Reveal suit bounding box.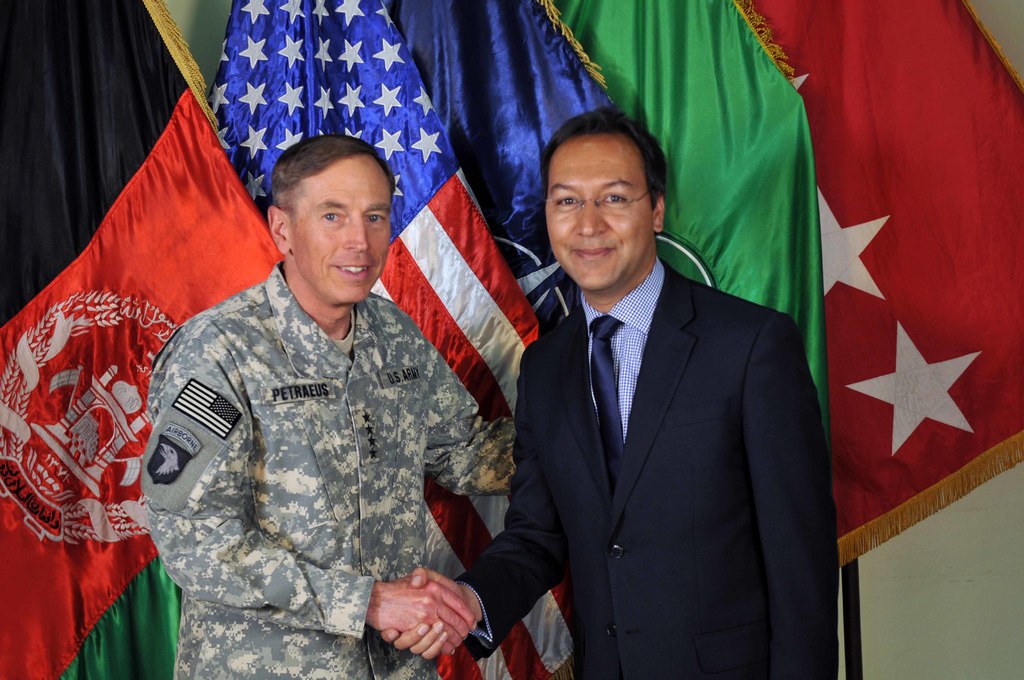
Revealed: [458,264,831,679].
